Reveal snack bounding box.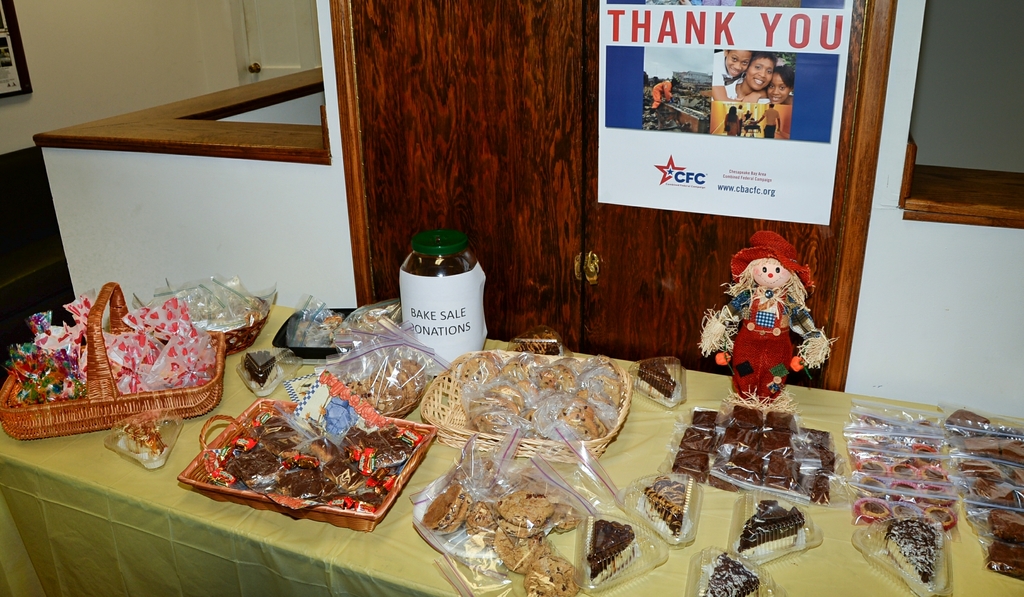
Revealed: x1=154, y1=369, x2=411, y2=518.
